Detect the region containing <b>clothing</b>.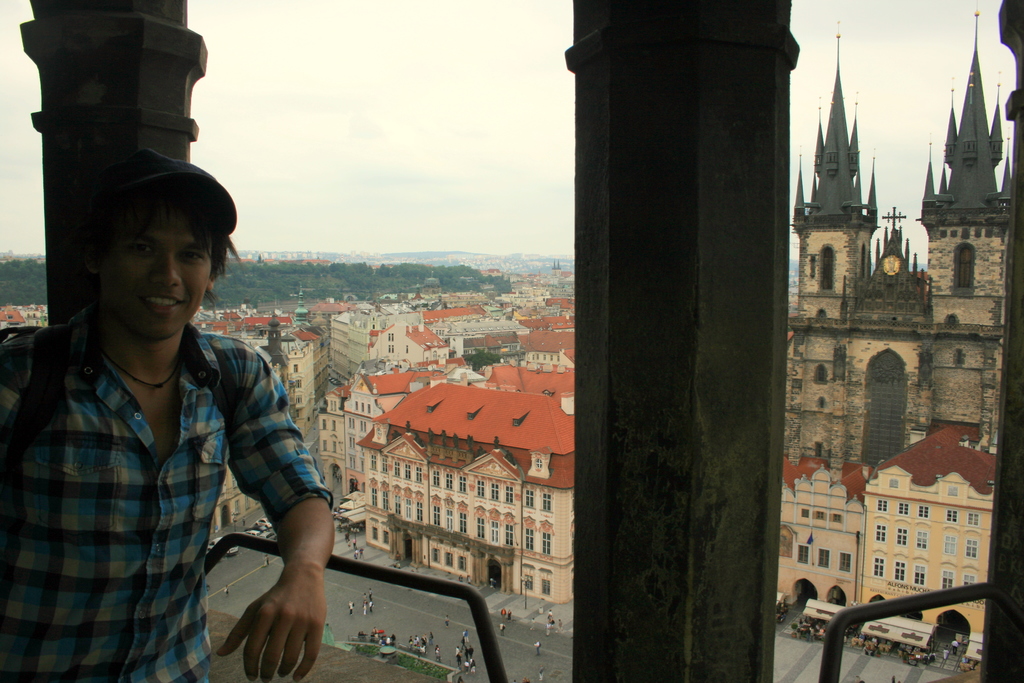
(x1=941, y1=645, x2=950, y2=664).
